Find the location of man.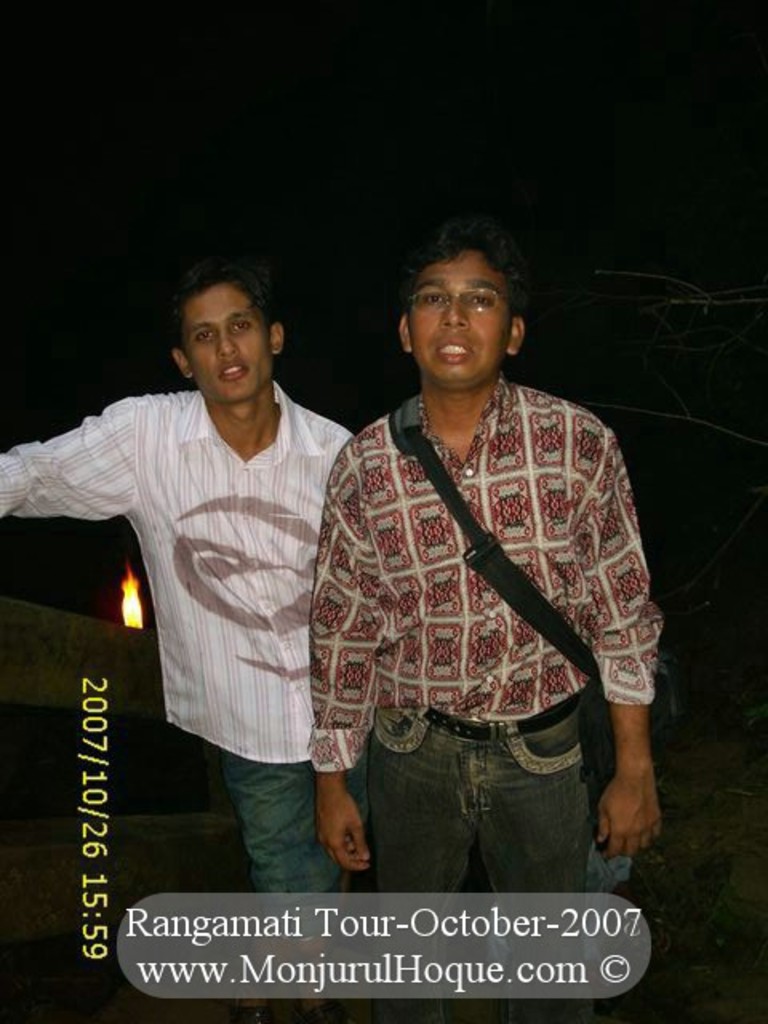
Location: (291, 224, 646, 1022).
